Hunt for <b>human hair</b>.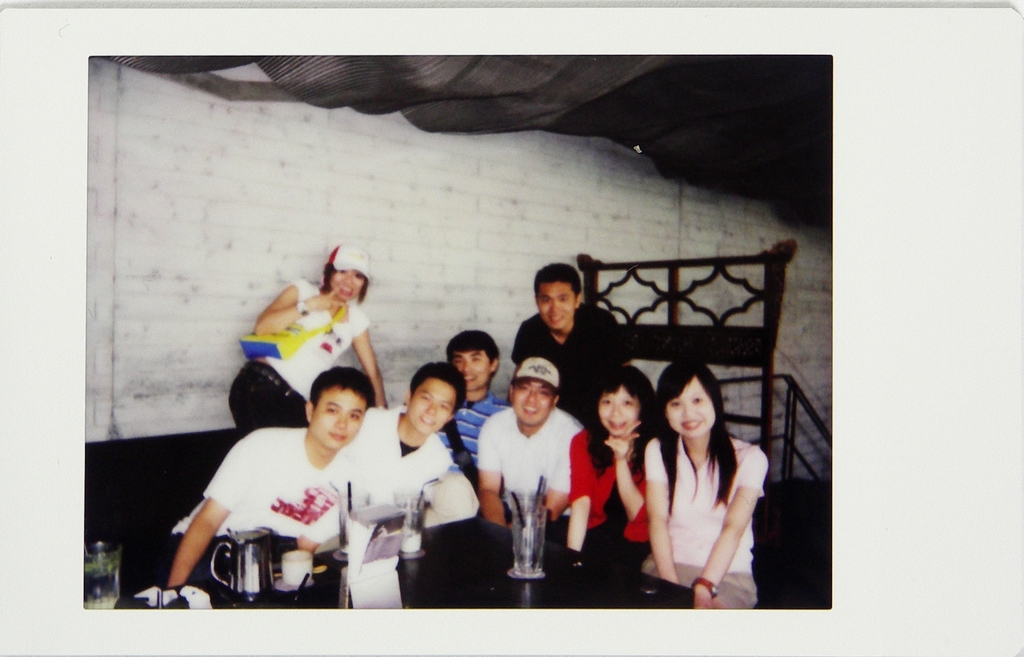
Hunted down at (left=508, top=380, right=558, bottom=410).
